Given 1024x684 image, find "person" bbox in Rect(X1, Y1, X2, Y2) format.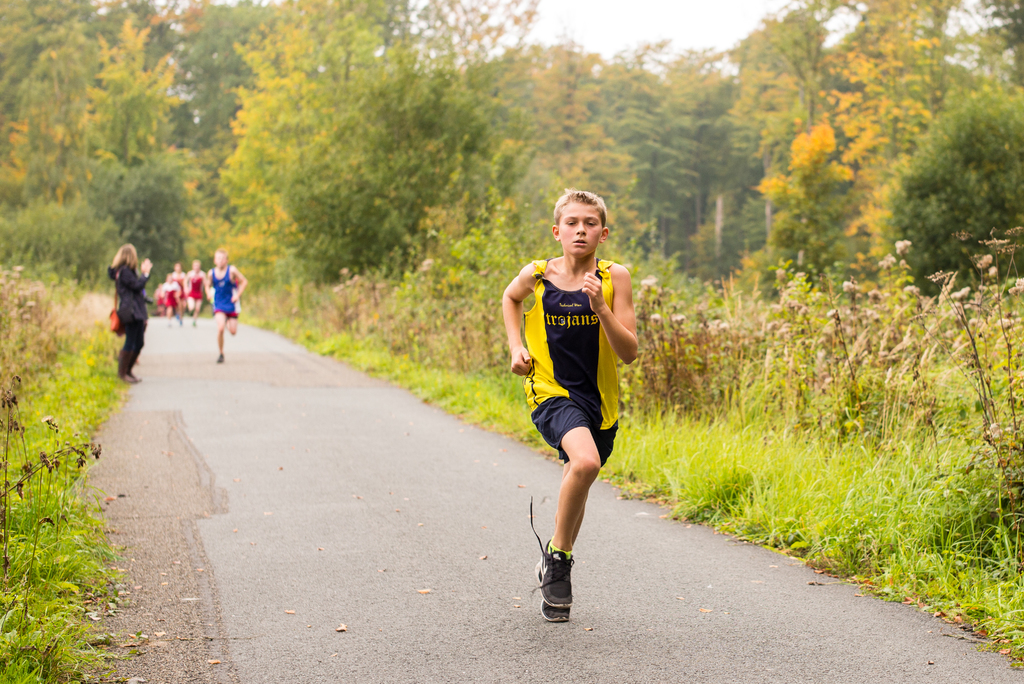
Rect(500, 187, 641, 624).
